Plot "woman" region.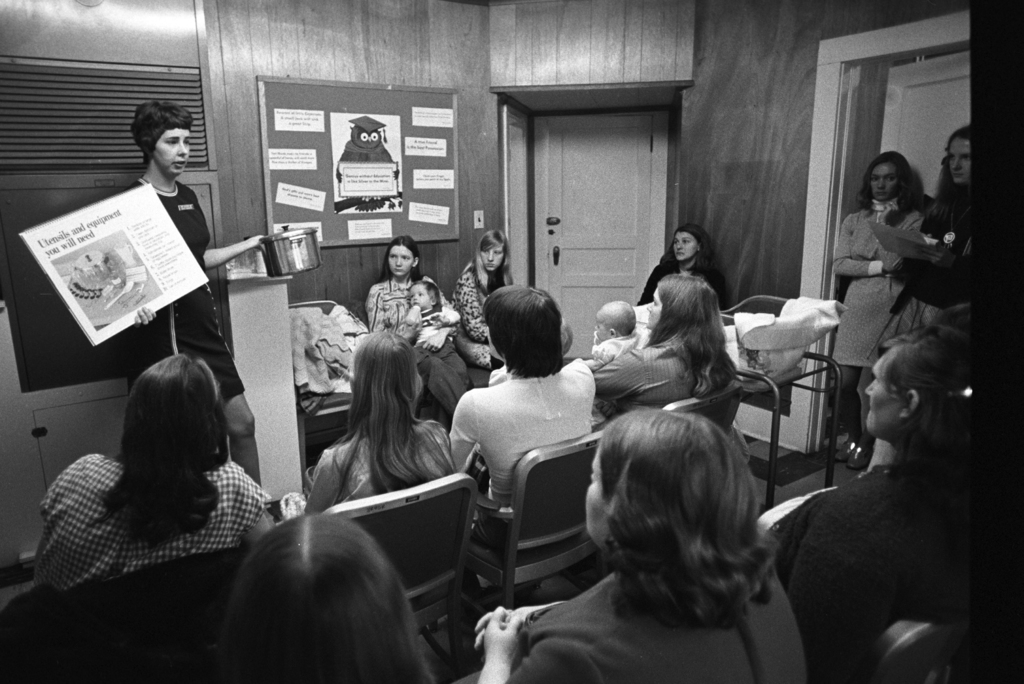
Plotted at box=[22, 345, 284, 602].
